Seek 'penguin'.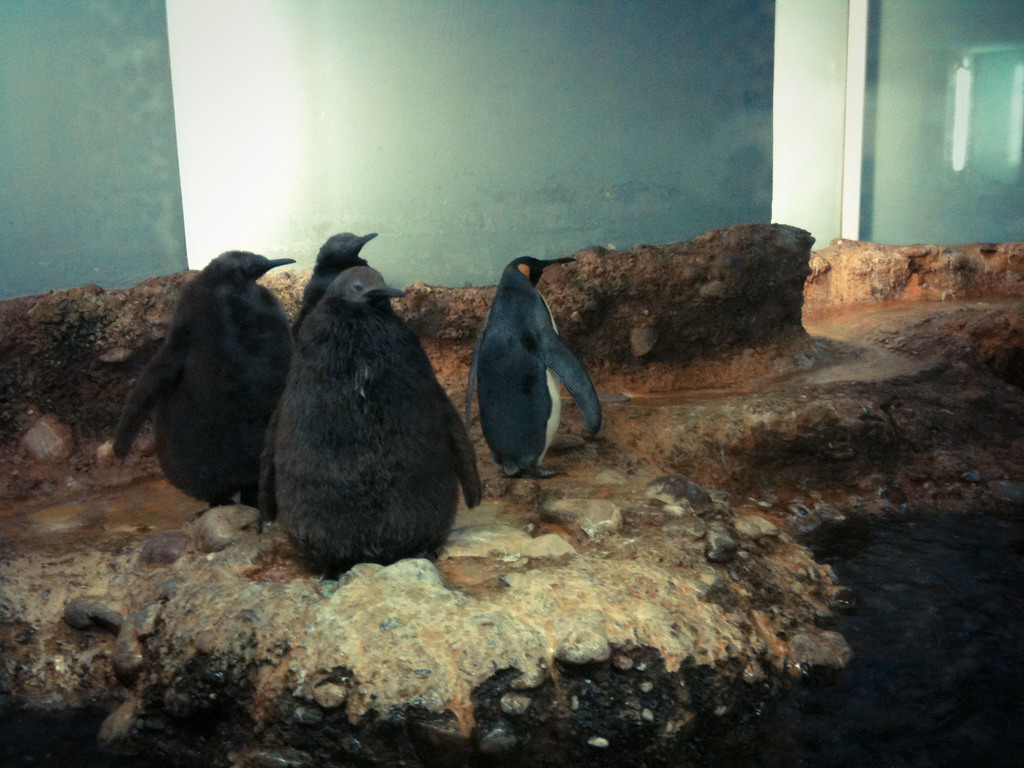
[108,243,295,518].
